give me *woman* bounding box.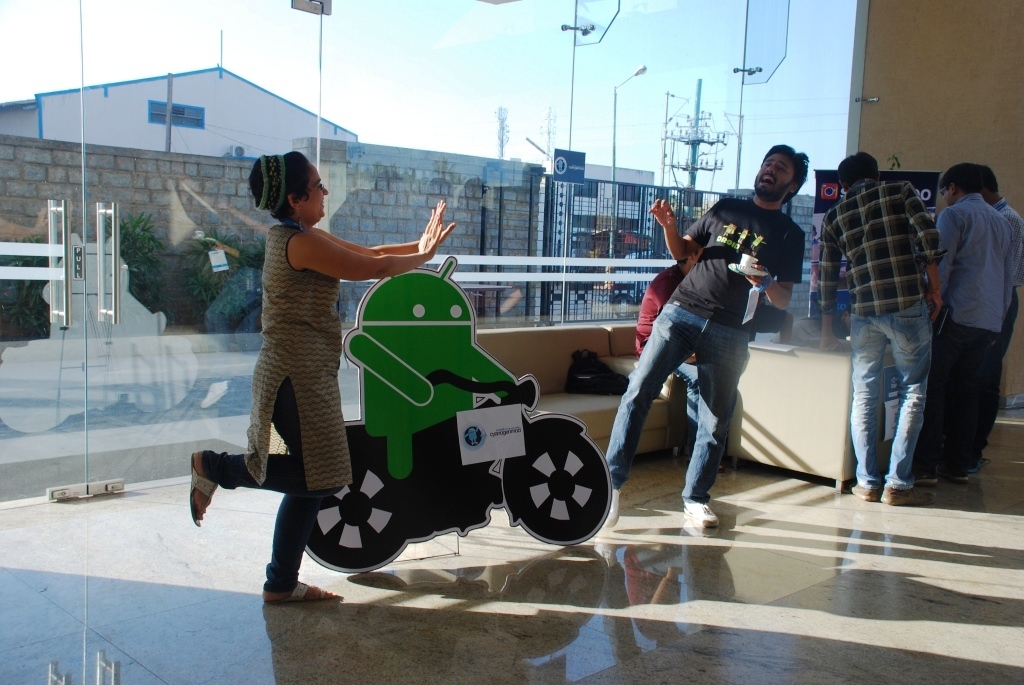
bbox=(219, 176, 516, 569).
